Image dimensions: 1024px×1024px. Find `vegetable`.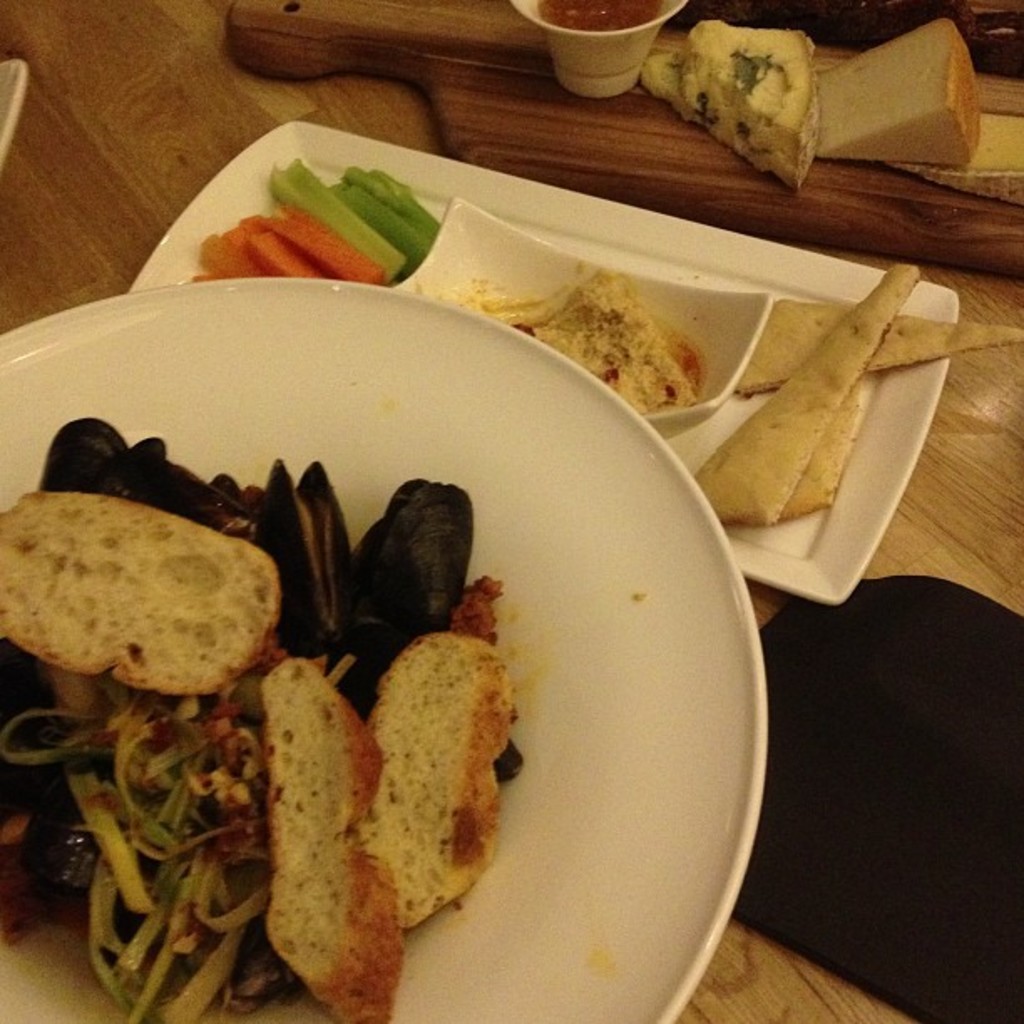
[0,656,350,1022].
